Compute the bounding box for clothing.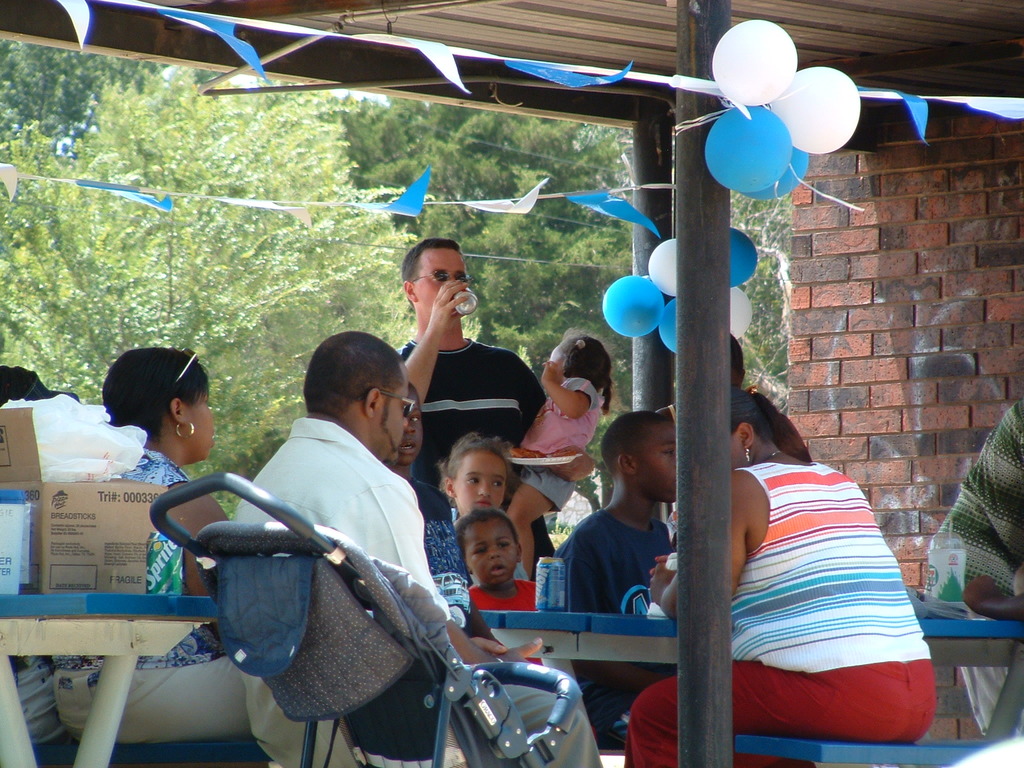
<box>552,504,682,735</box>.
